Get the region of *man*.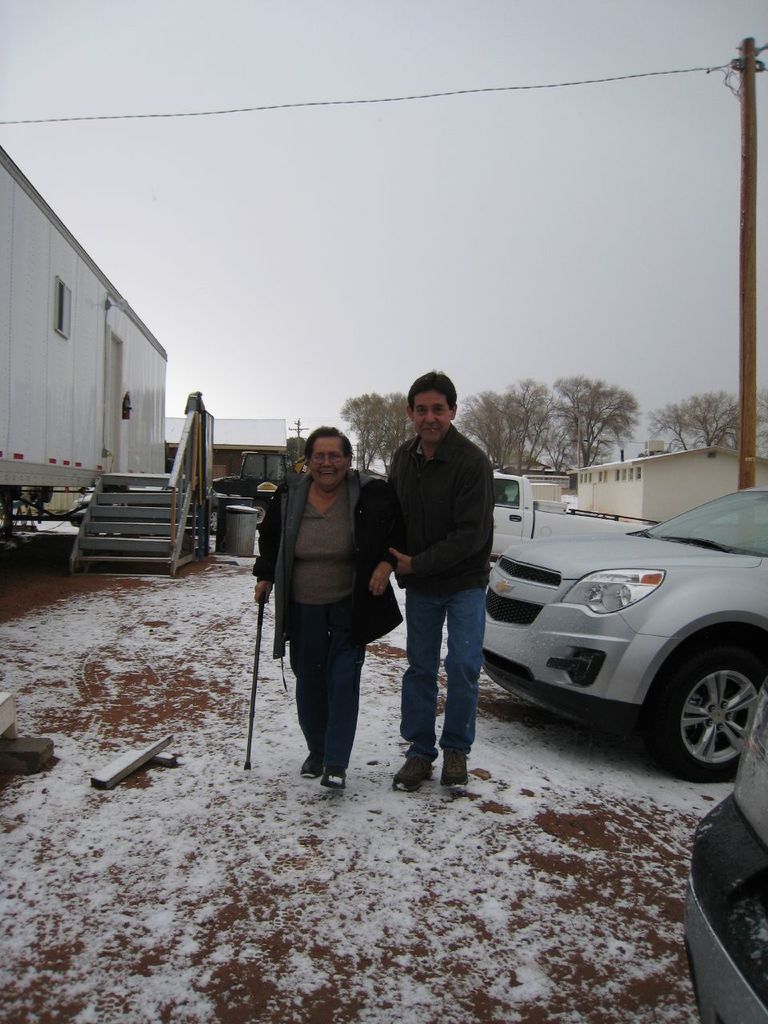
bbox=(375, 374, 520, 790).
